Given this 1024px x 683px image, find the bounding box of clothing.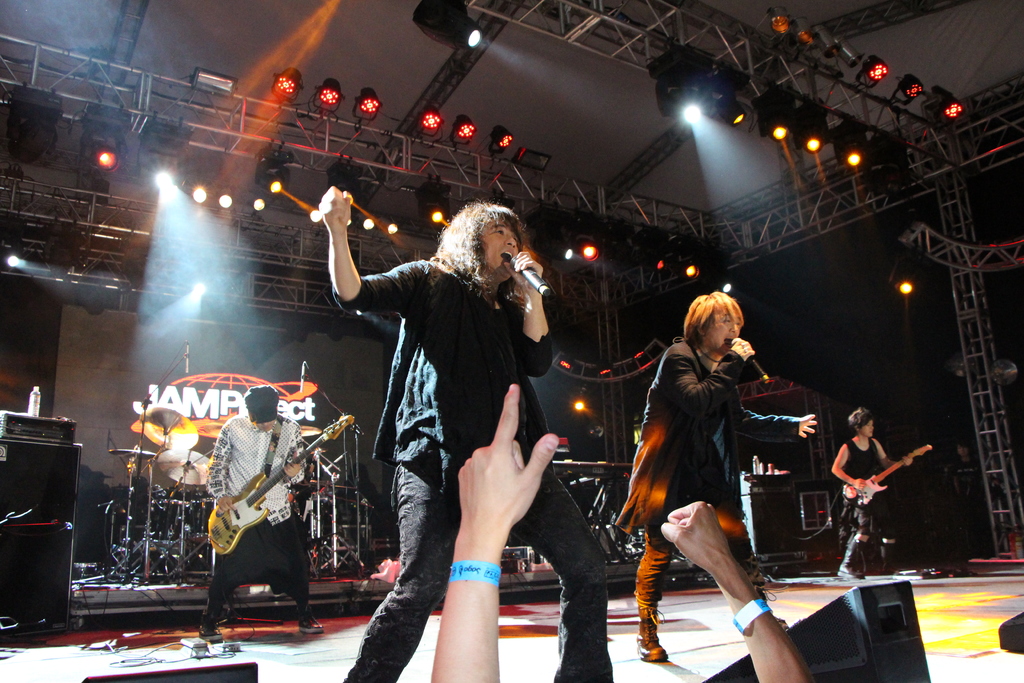
[left=838, top=441, right=884, bottom=557].
